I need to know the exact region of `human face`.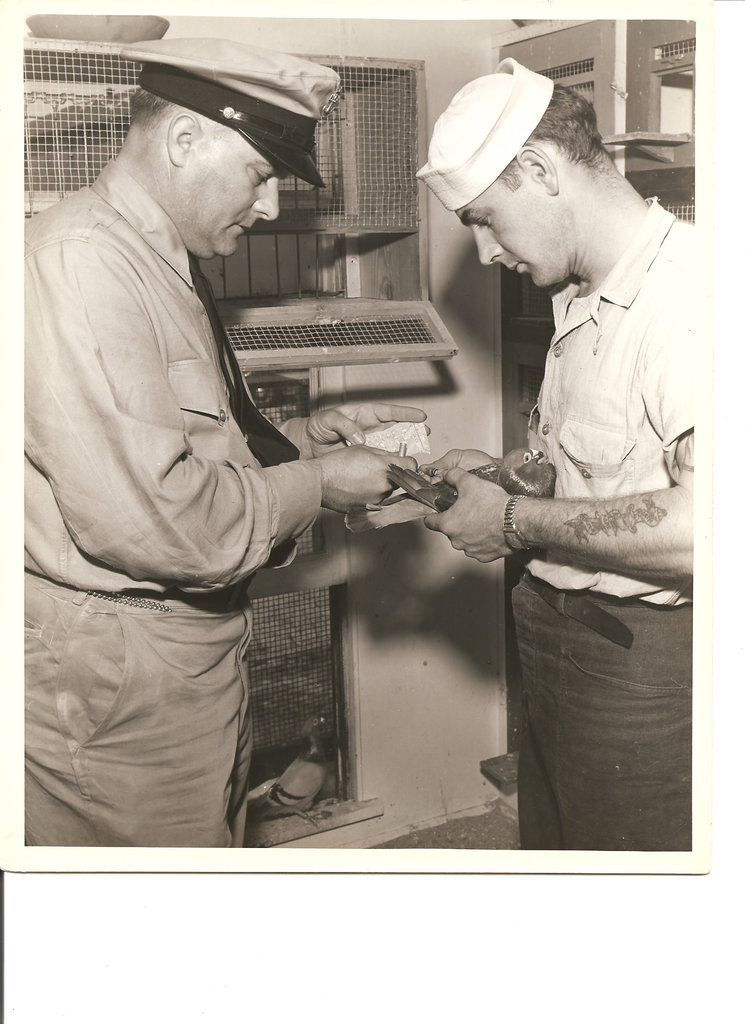
Region: region(176, 120, 283, 253).
